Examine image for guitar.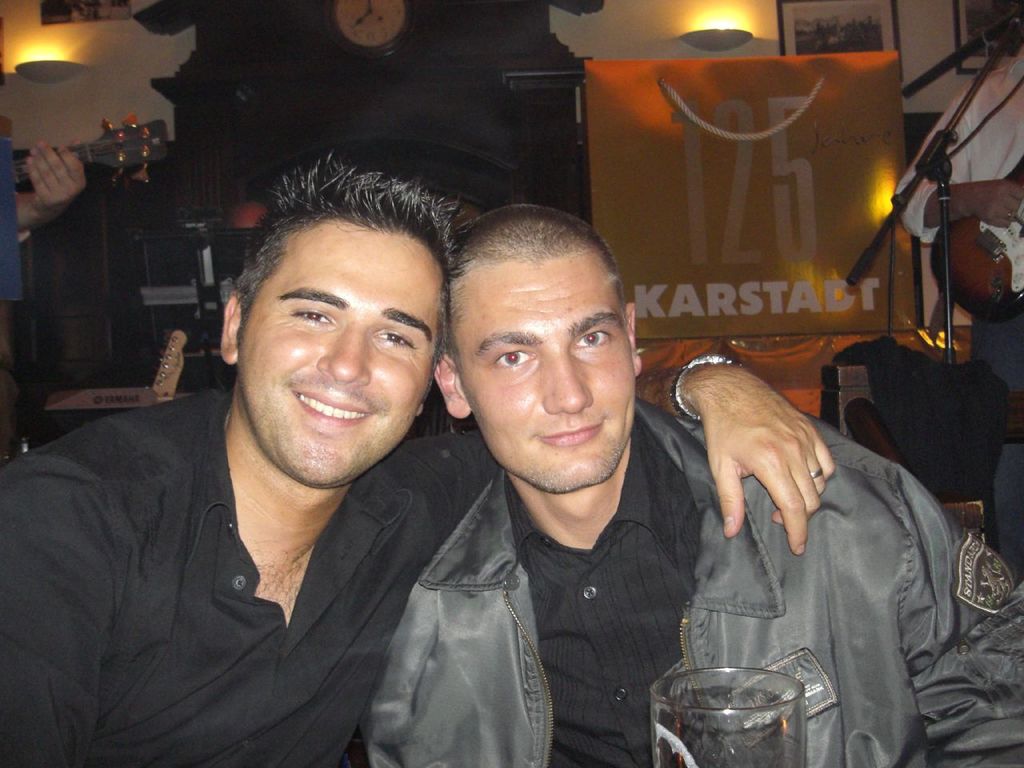
Examination result: rect(0, 116, 174, 190).
